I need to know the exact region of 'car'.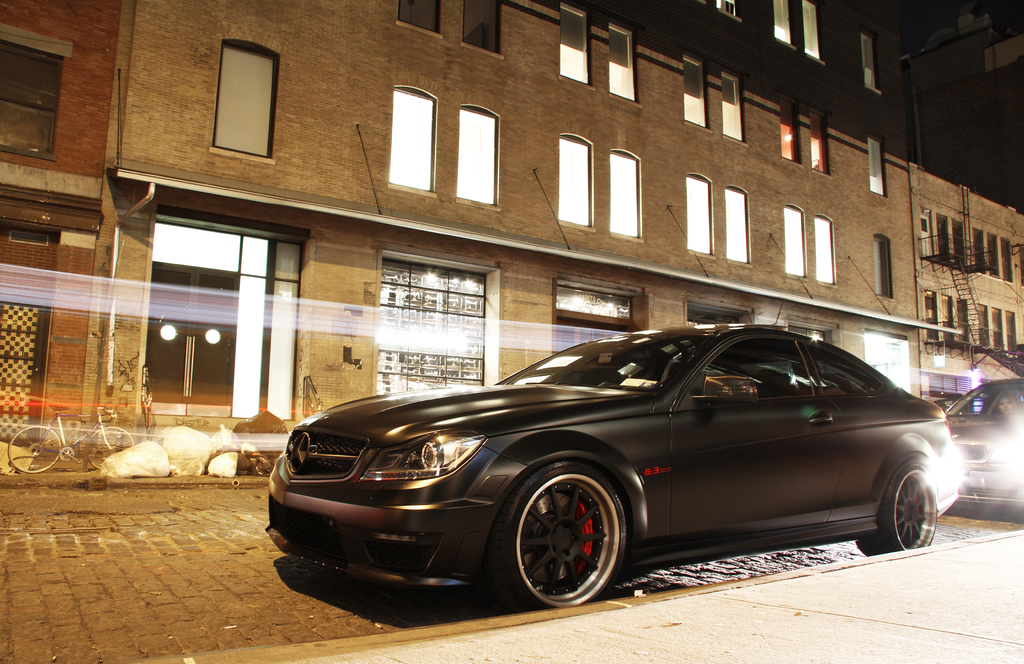
Region: <box>264,317,959,610</box>.
